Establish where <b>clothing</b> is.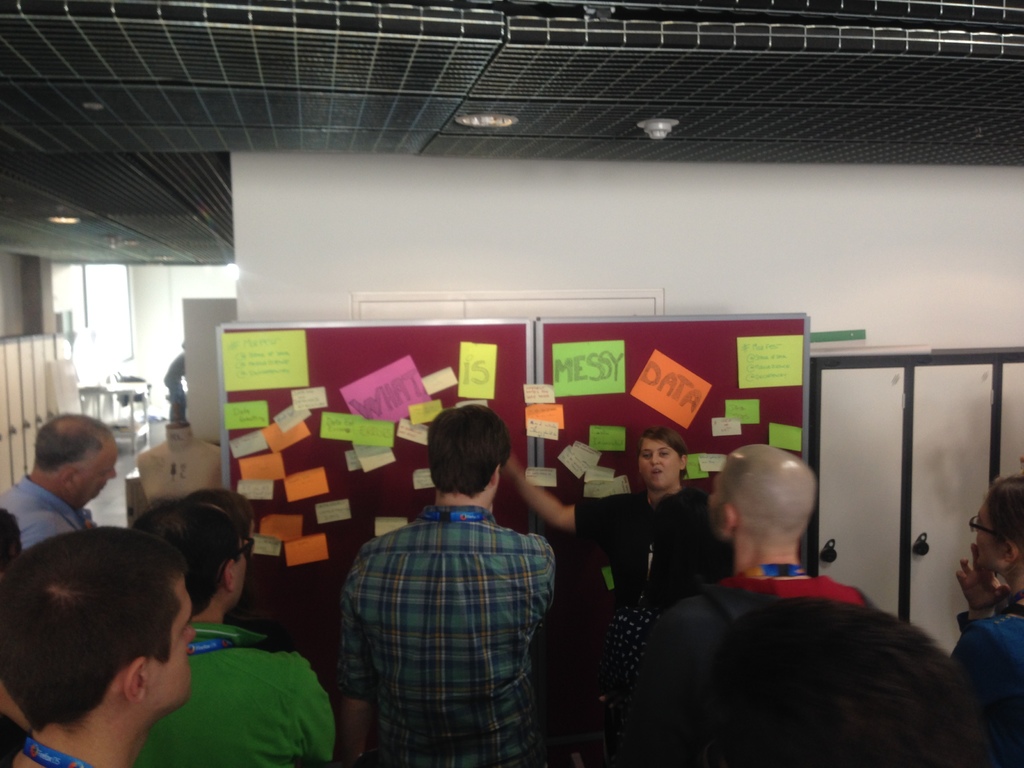
Established at locate(566, 478, 753, 653).
